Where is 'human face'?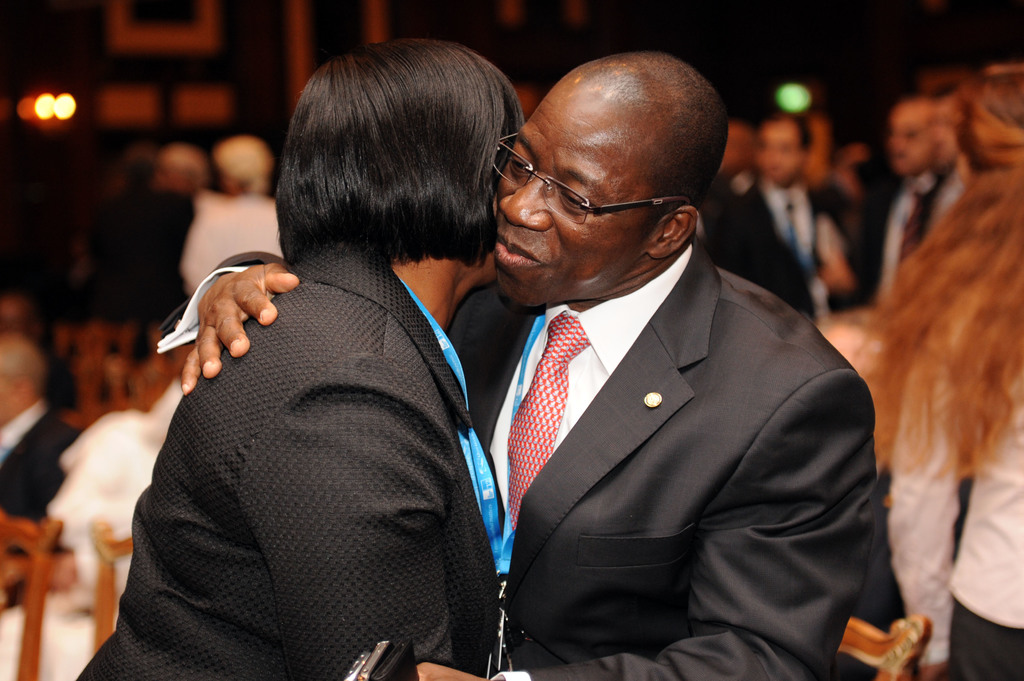
(left=477, top=64, right=710, bottom=298).
